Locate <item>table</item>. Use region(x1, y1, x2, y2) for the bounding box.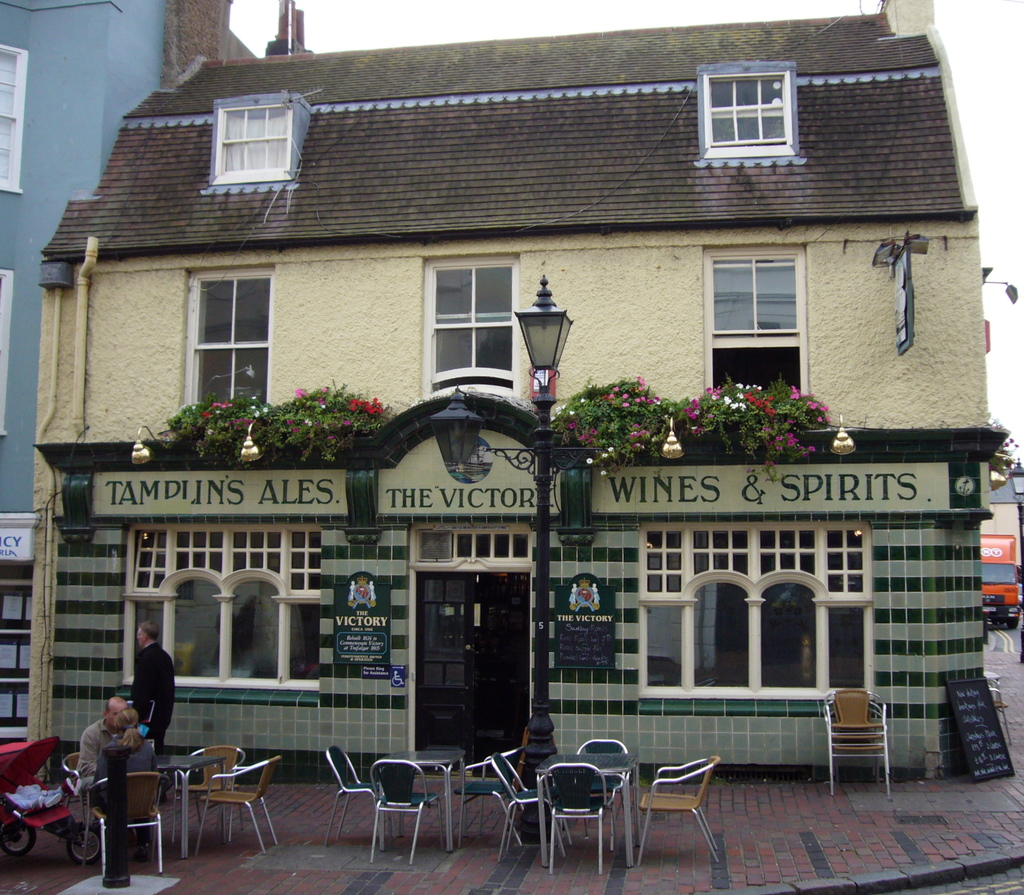
region(147, 754, 225, 855).
